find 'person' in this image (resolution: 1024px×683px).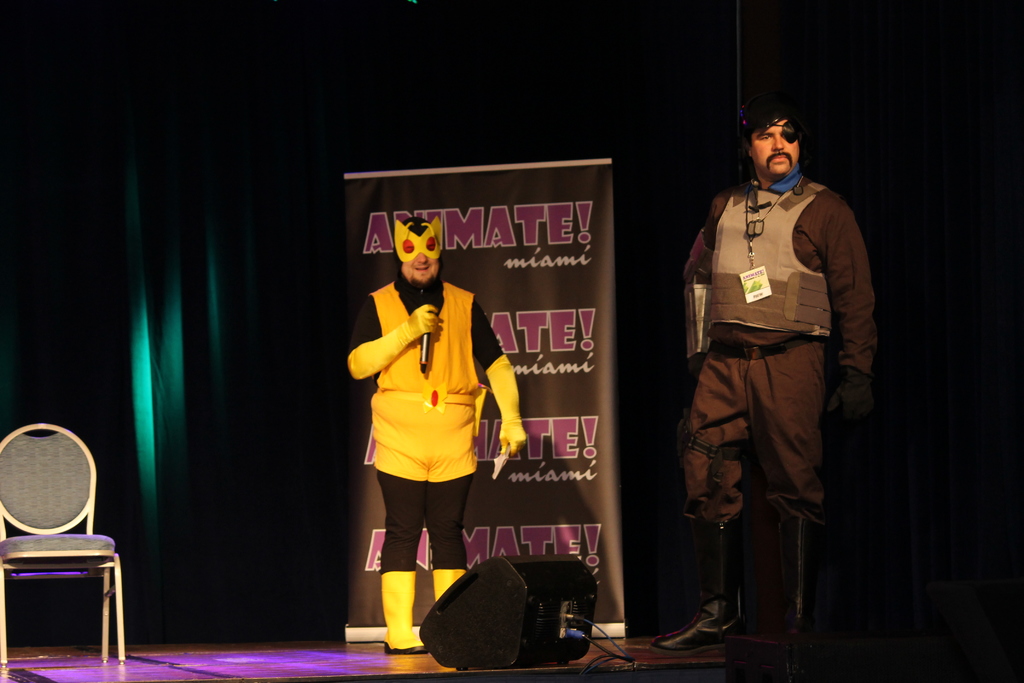
bbox=[659, 101, 876, 649].
